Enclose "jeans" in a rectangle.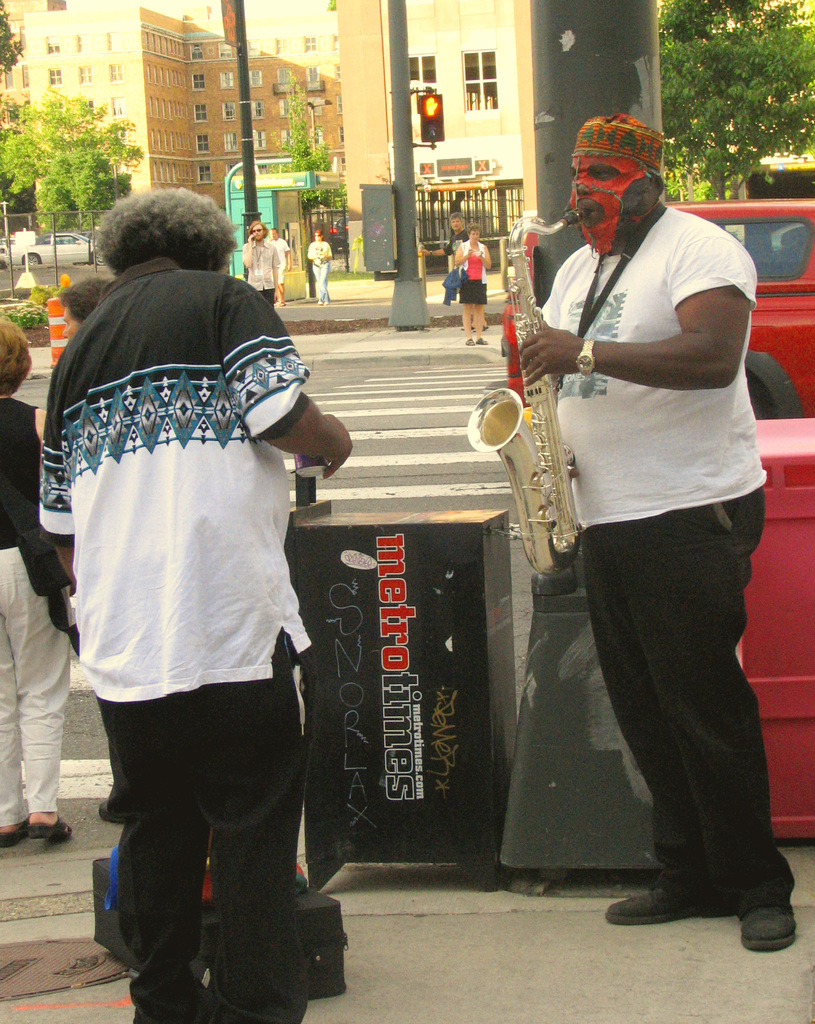
(x1=94, y1=666, x2=330, y2=1001).
